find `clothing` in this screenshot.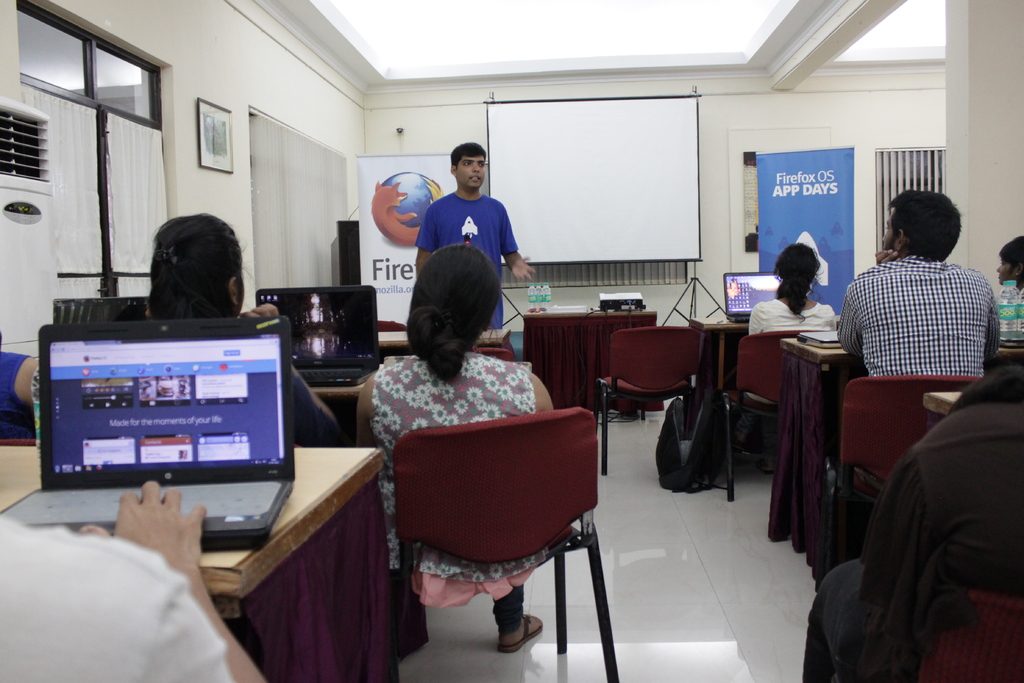
The bounding box for `clothing` is select_region(416, 193, 521, 336).
